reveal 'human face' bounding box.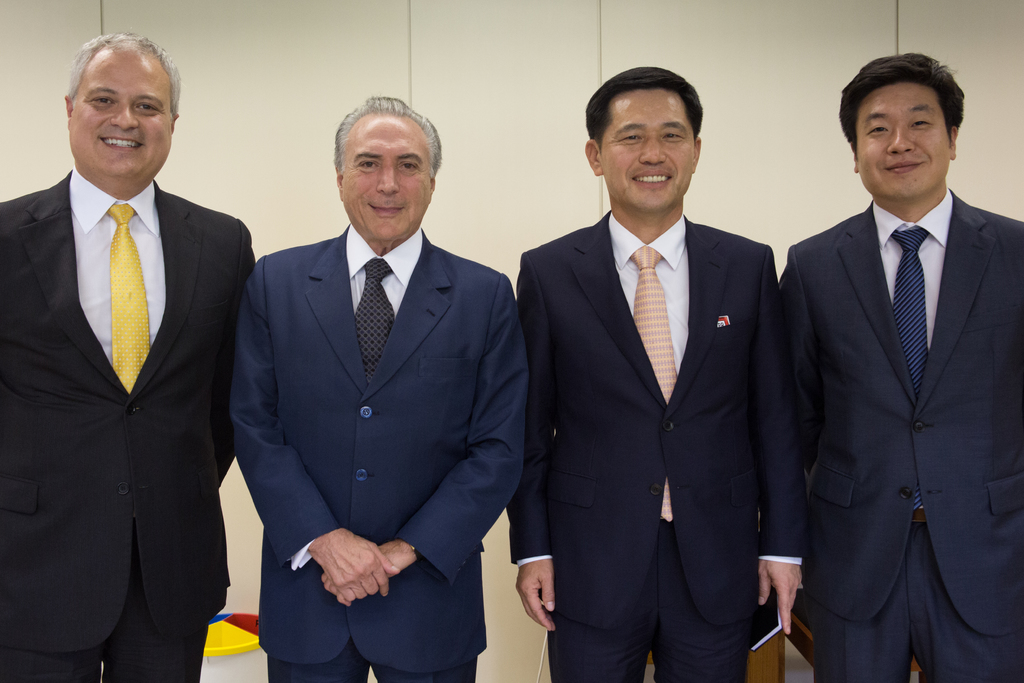
Revealed: region(598, 89, 696, 210).
